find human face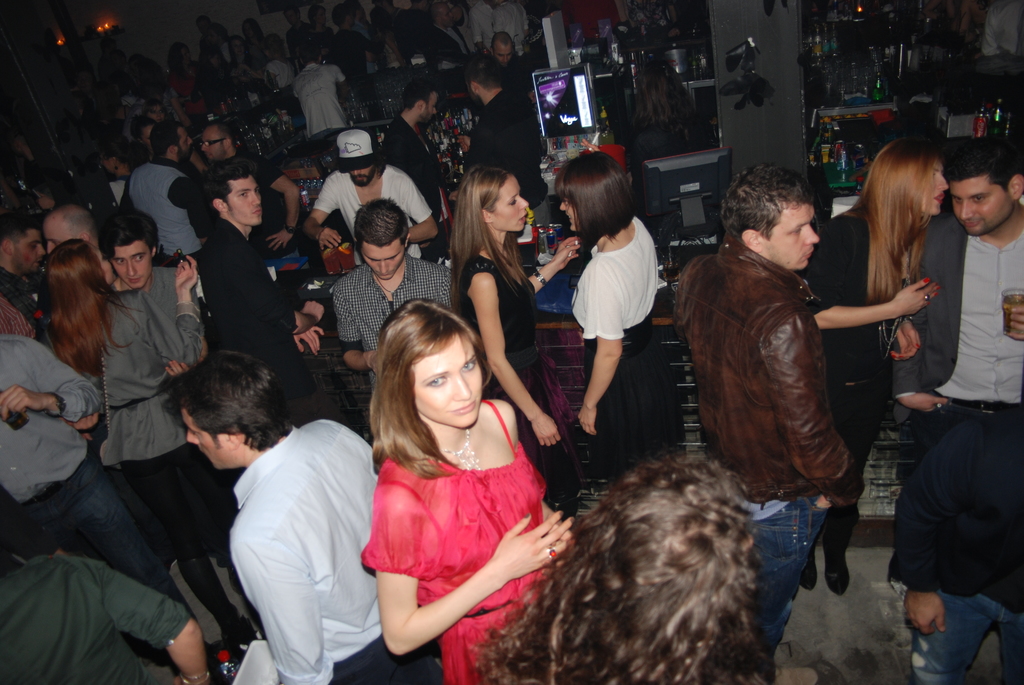
box(118, 248, 149, 279)
